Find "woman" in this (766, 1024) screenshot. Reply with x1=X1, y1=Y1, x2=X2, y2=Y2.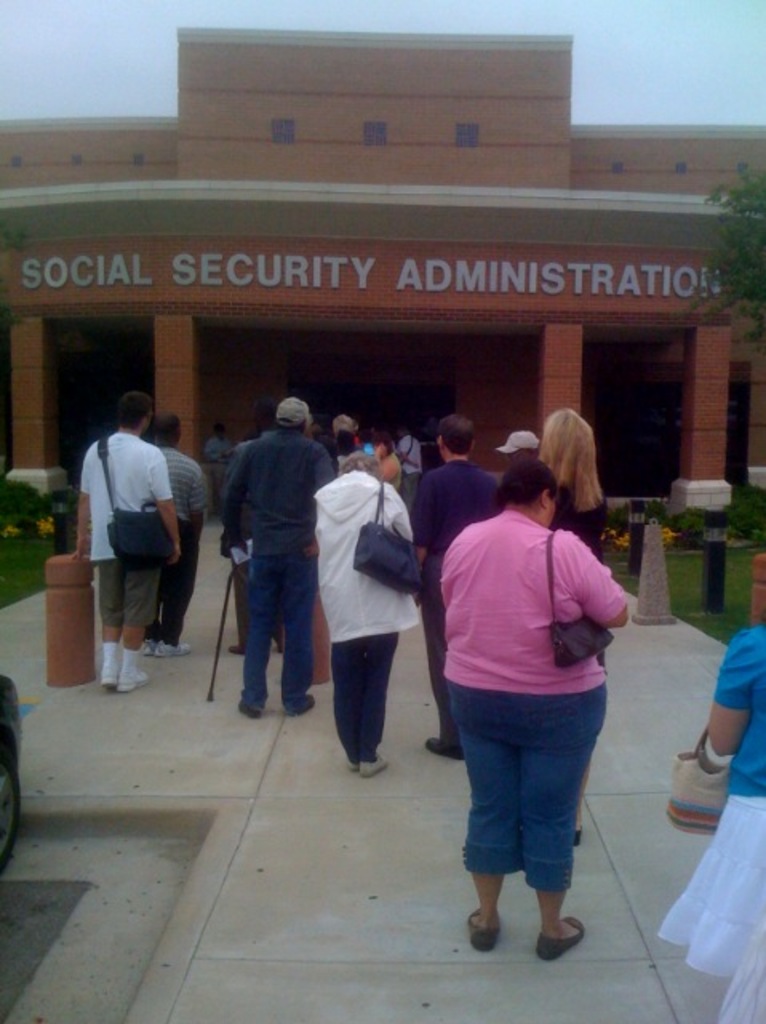
x1=417, y1=419, x2=638, y2=974.
